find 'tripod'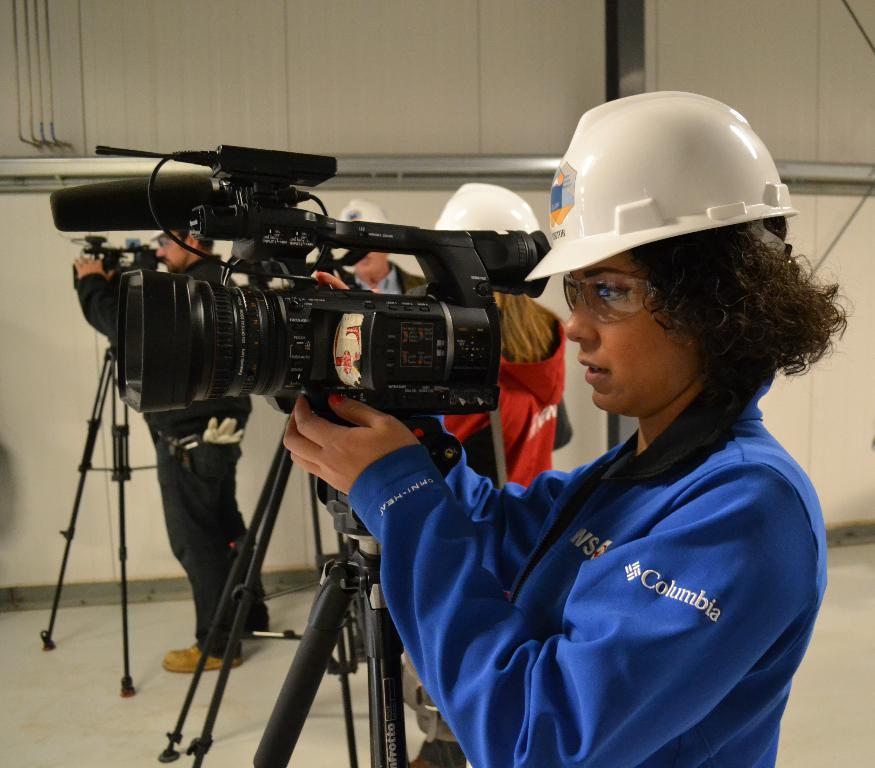
bbox=[154, 413, 345, 767]
